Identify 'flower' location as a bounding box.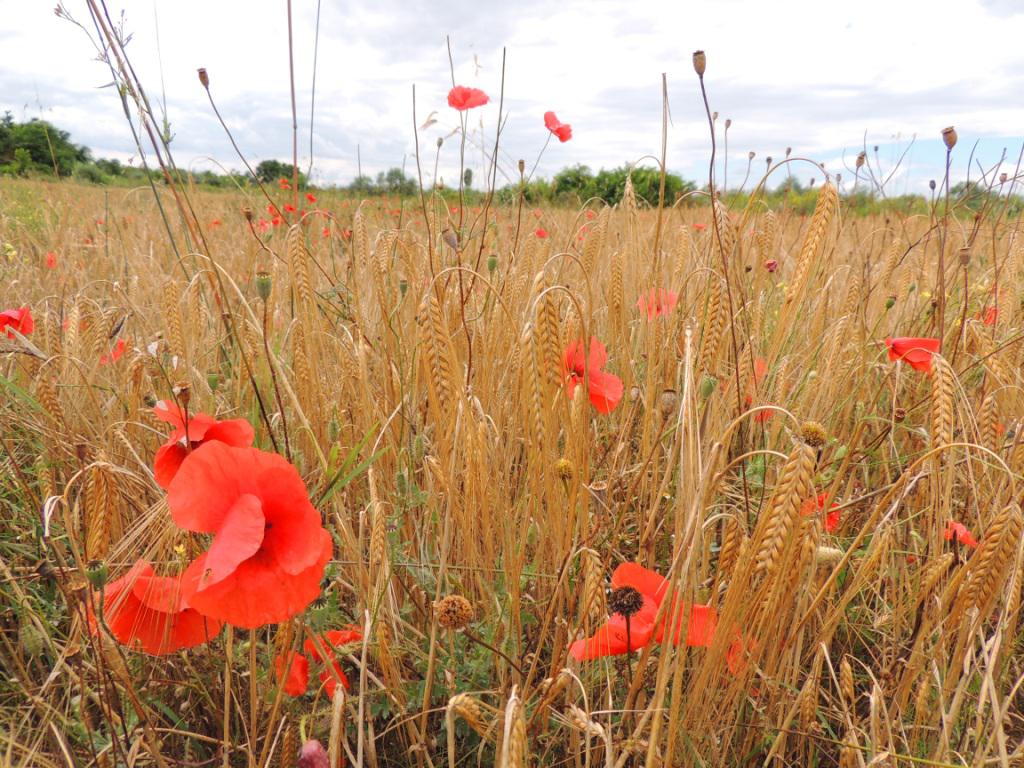
bbox=[97, 336, 124, 365].
